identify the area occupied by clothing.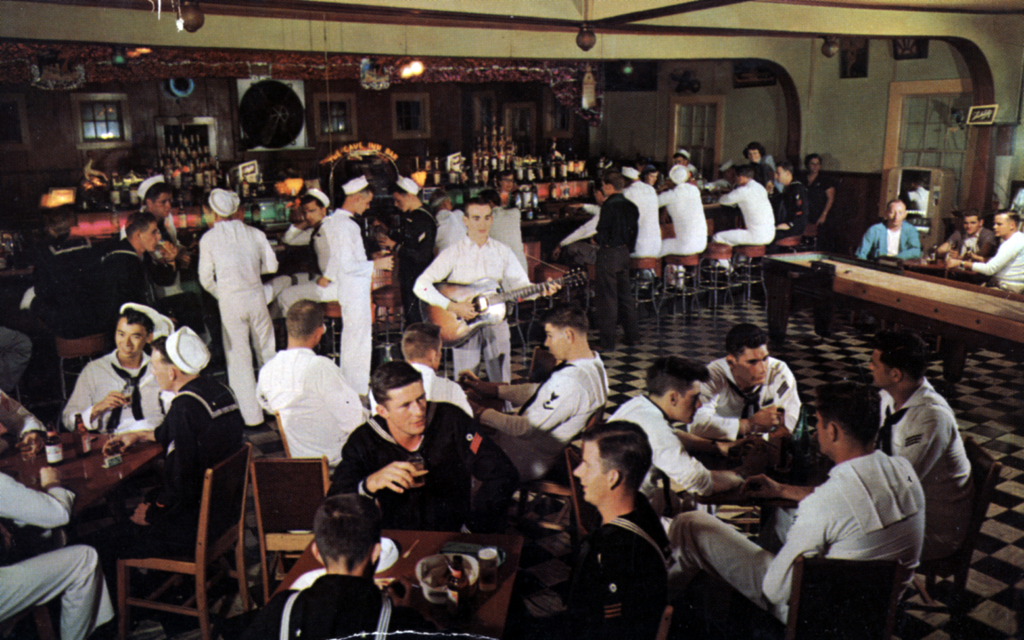
Area: (x1=267, y1=217, x2=344, y2=309).
